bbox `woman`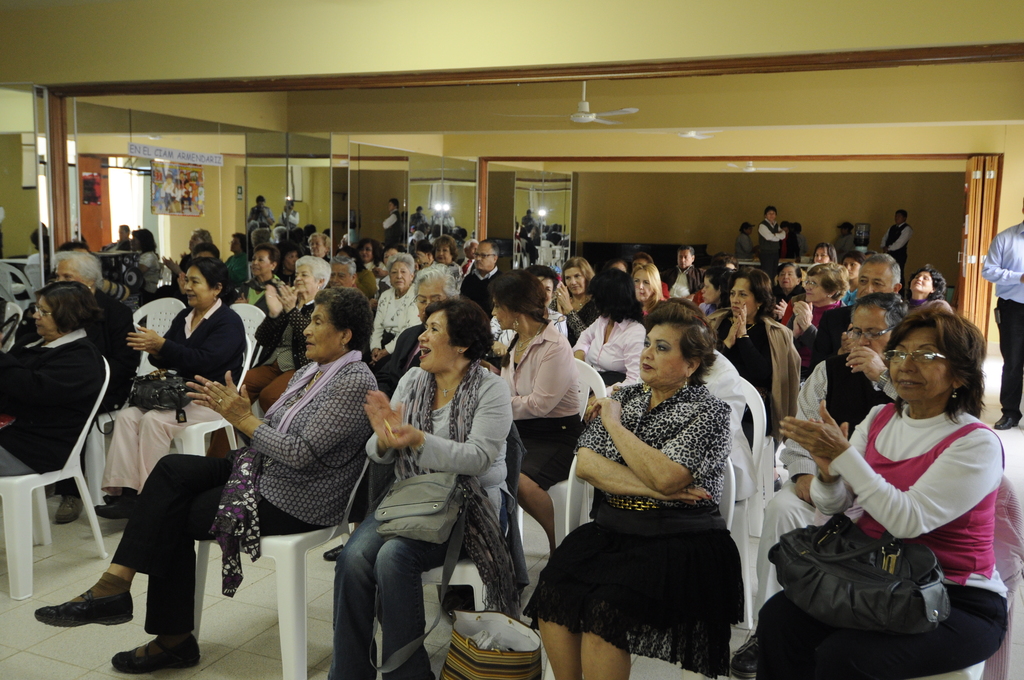
box(328, 302, 515, 679)
